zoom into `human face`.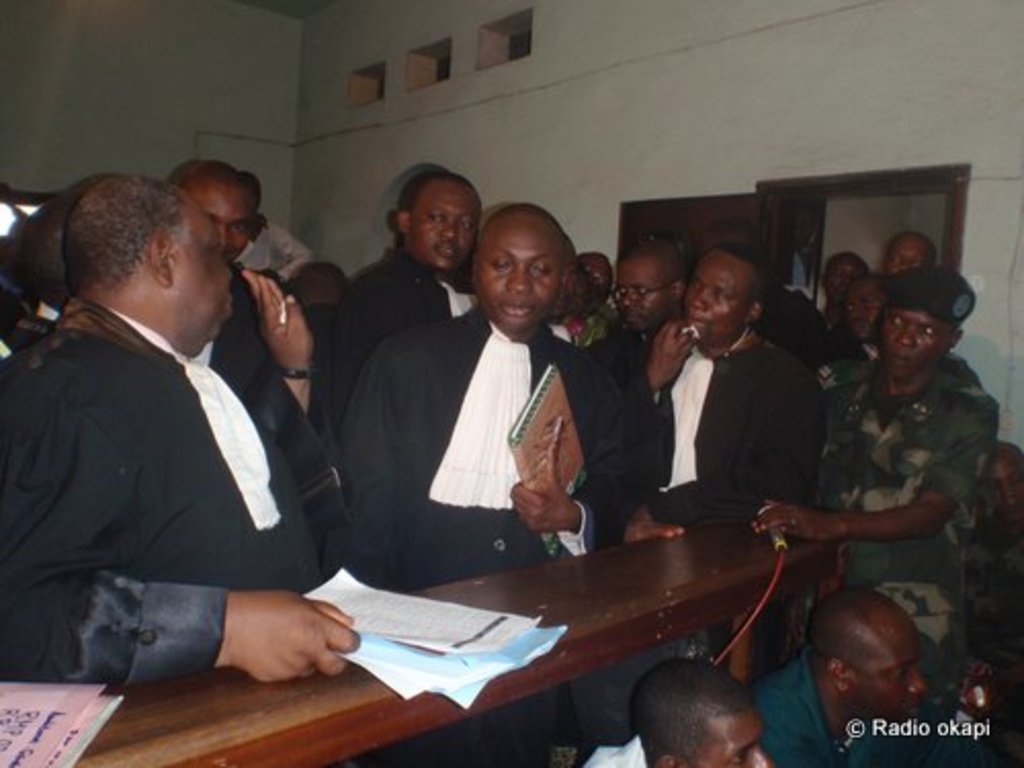
Zoom target: <region>879, 309, 944, 379</region>.
